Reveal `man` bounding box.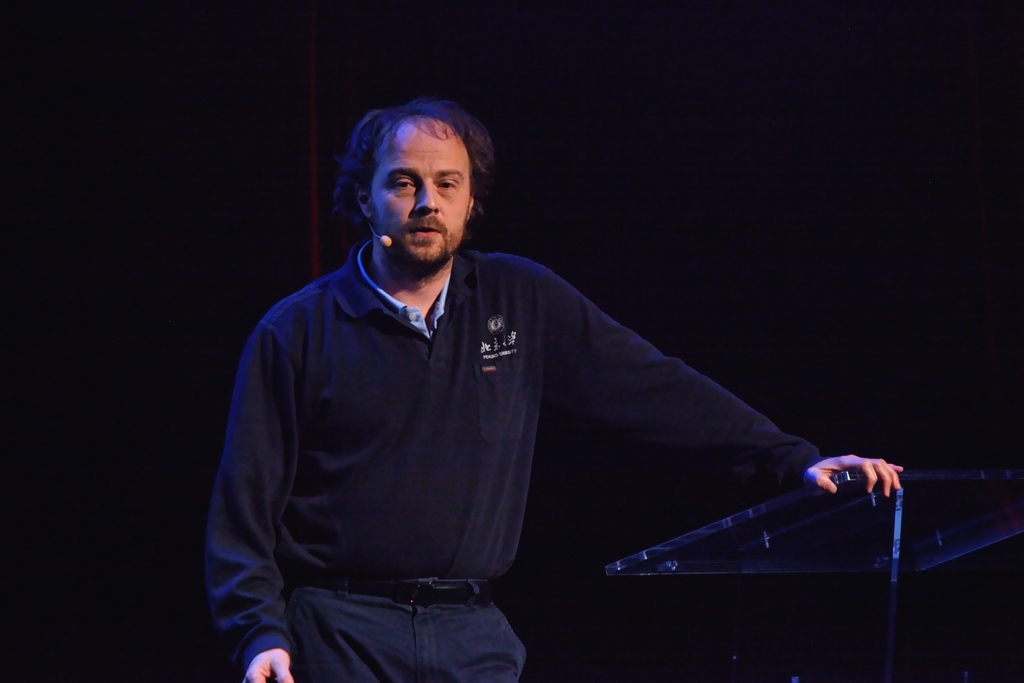
Revealed: pyautogui.locateOnScreen(188, 95, 813, 662).
